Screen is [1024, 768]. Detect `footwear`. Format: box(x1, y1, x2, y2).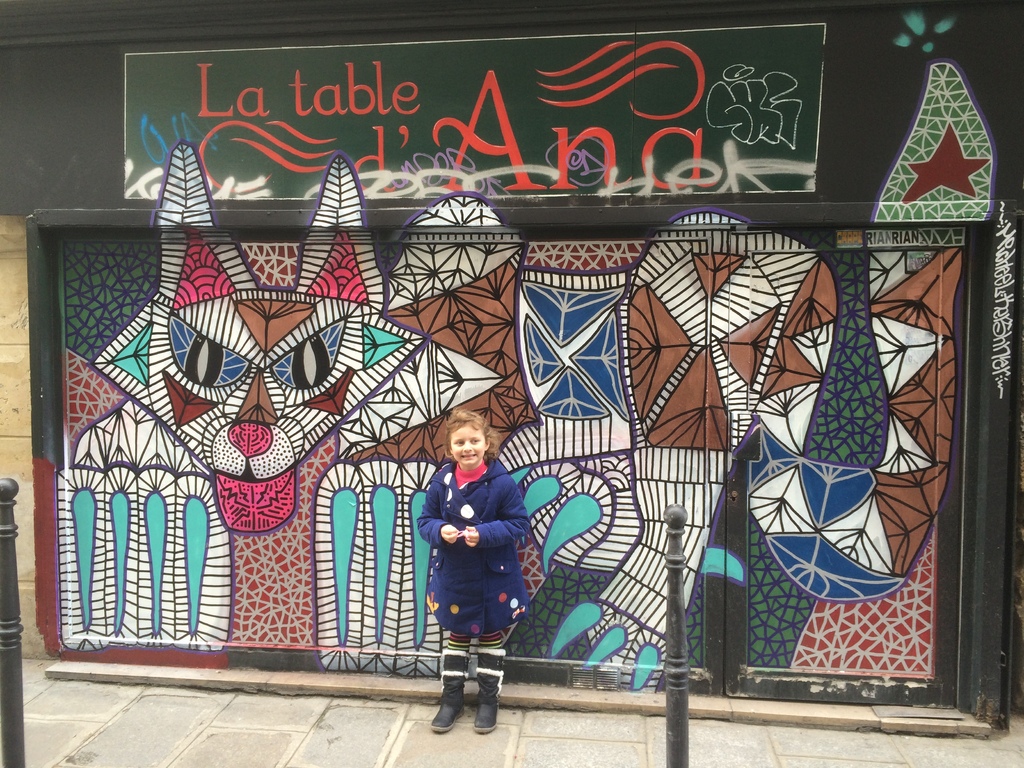
box(429, 656, 504, 737).
